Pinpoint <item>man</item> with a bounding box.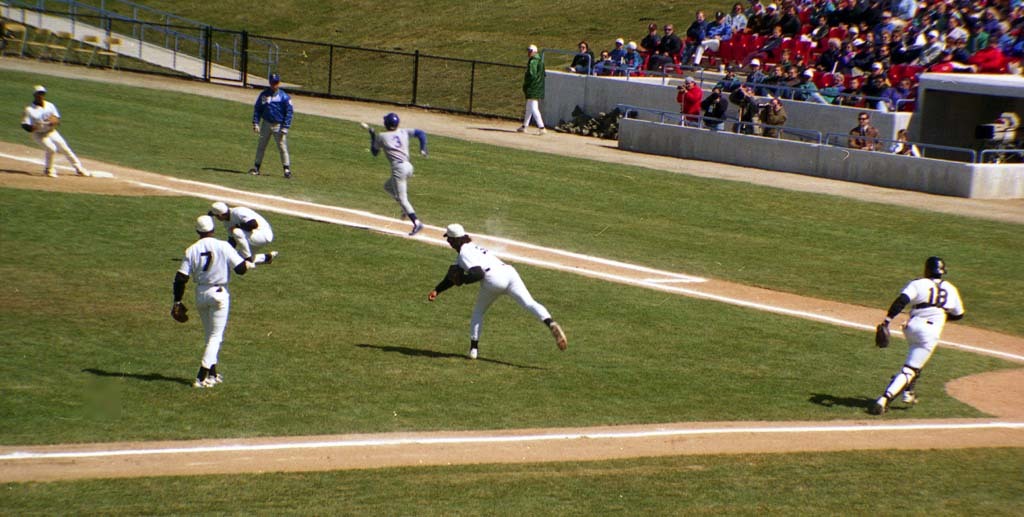
crop(247, 76, 300, 174).
